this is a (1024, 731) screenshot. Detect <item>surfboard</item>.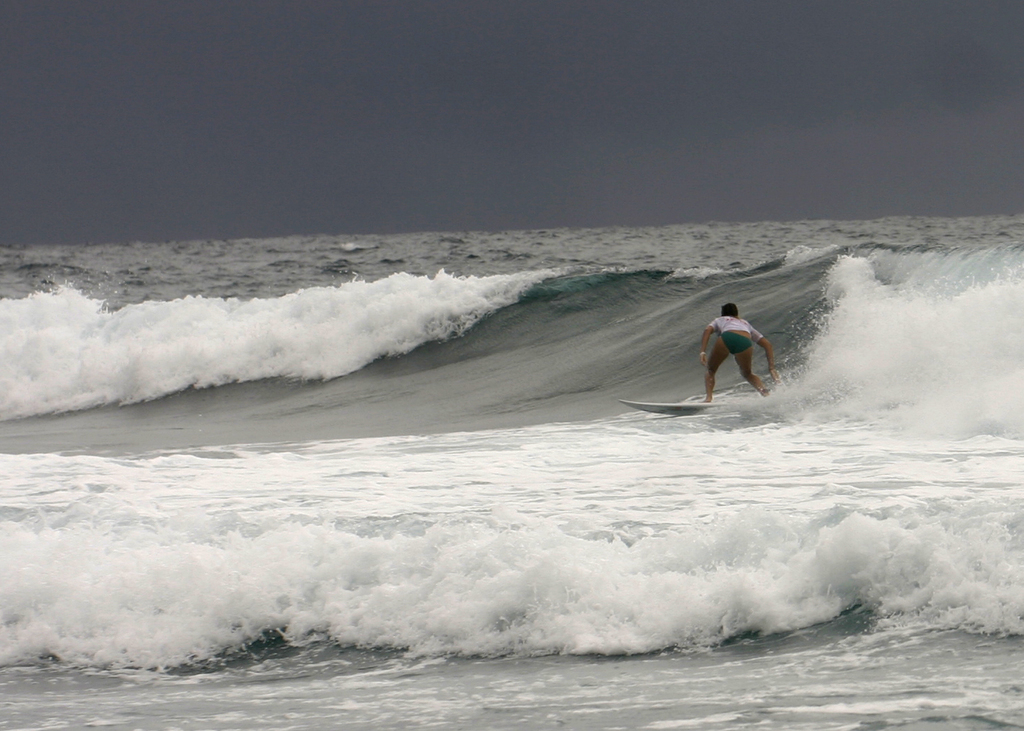
detection(621, 402, 718, 416).
